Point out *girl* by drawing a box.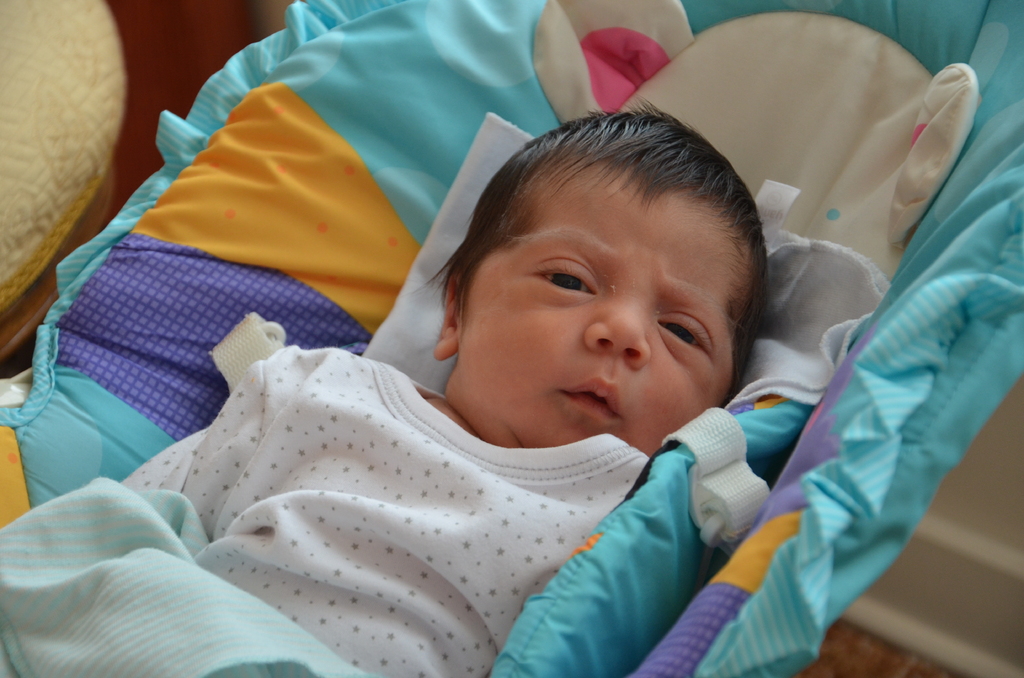
[118, 100, 768, 677].
